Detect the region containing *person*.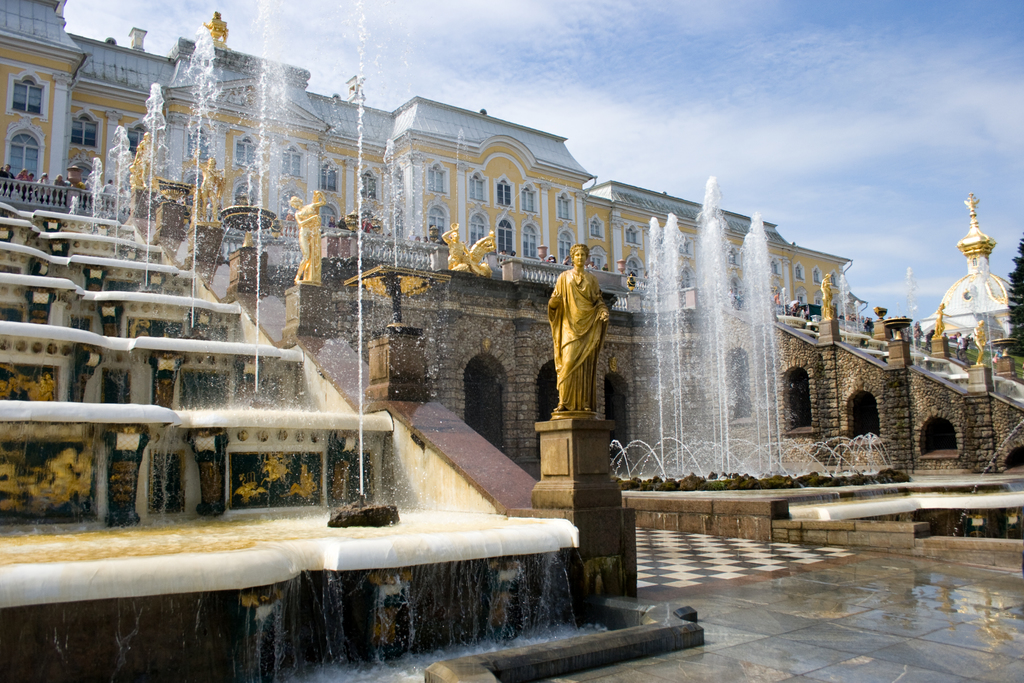
{"x1": 803, "y1": 305, "x2": 810, "y2": 319}.
